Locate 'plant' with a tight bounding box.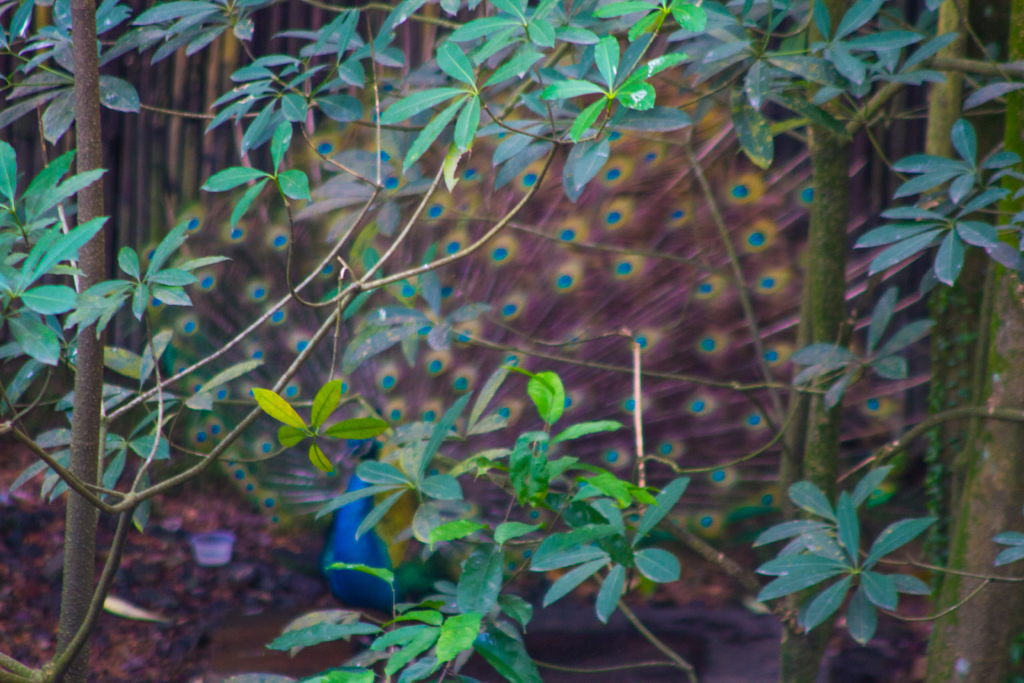
pyautogui.locateOnScreen(3, 58, 1012, 682).
